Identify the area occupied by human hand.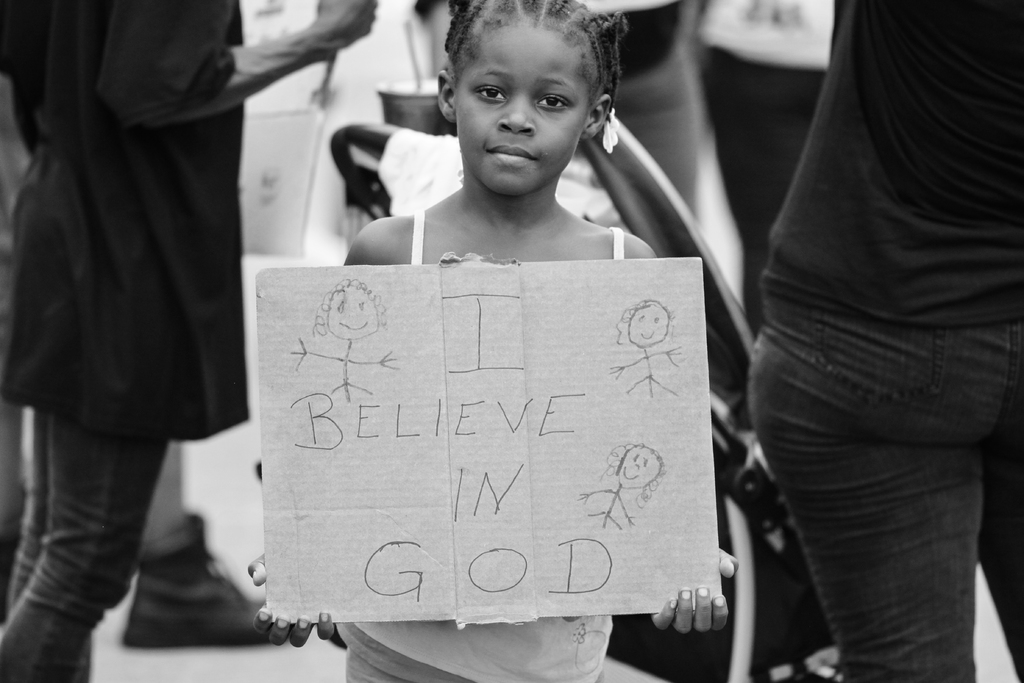
Area: box=[316, 0, 378, 47].
